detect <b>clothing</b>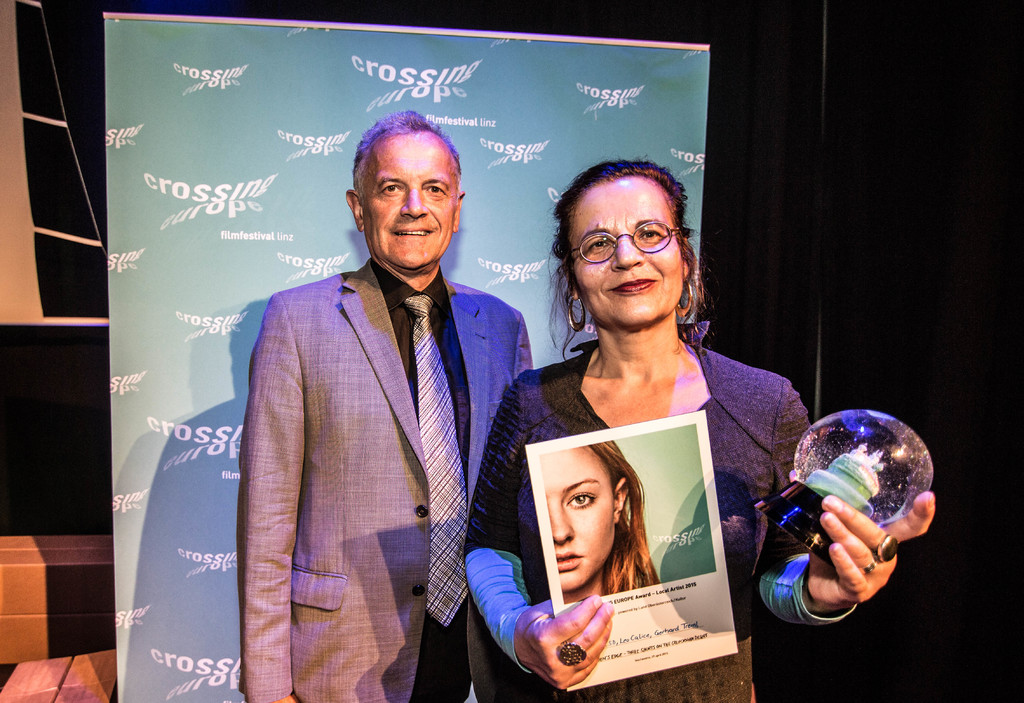
(222, 206, 495, 692)
